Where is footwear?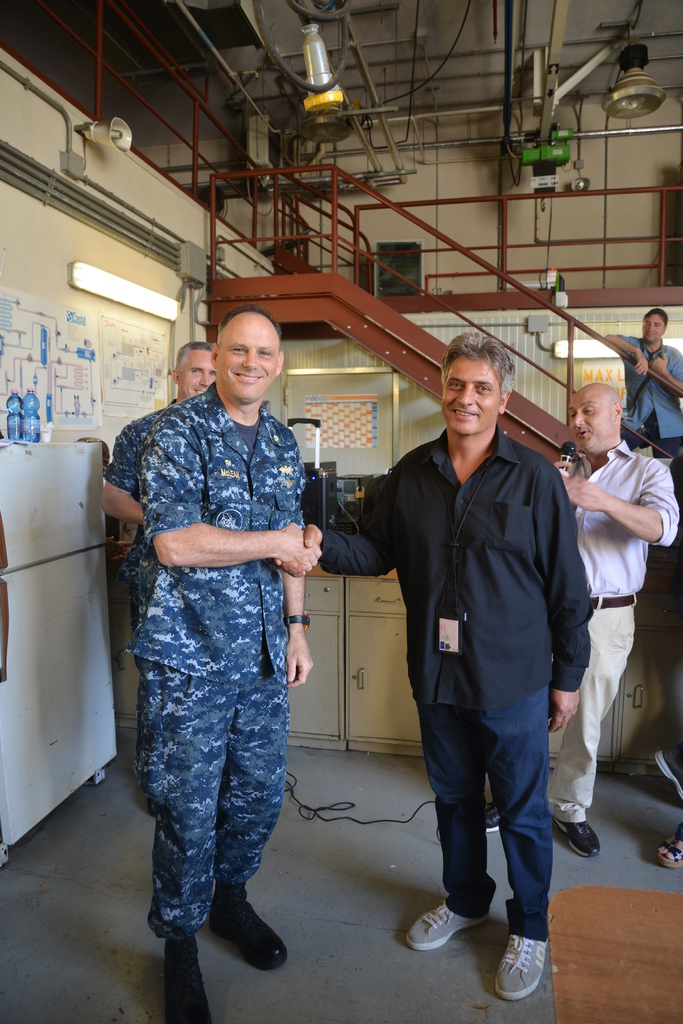
[406, 903, 489, 952].
